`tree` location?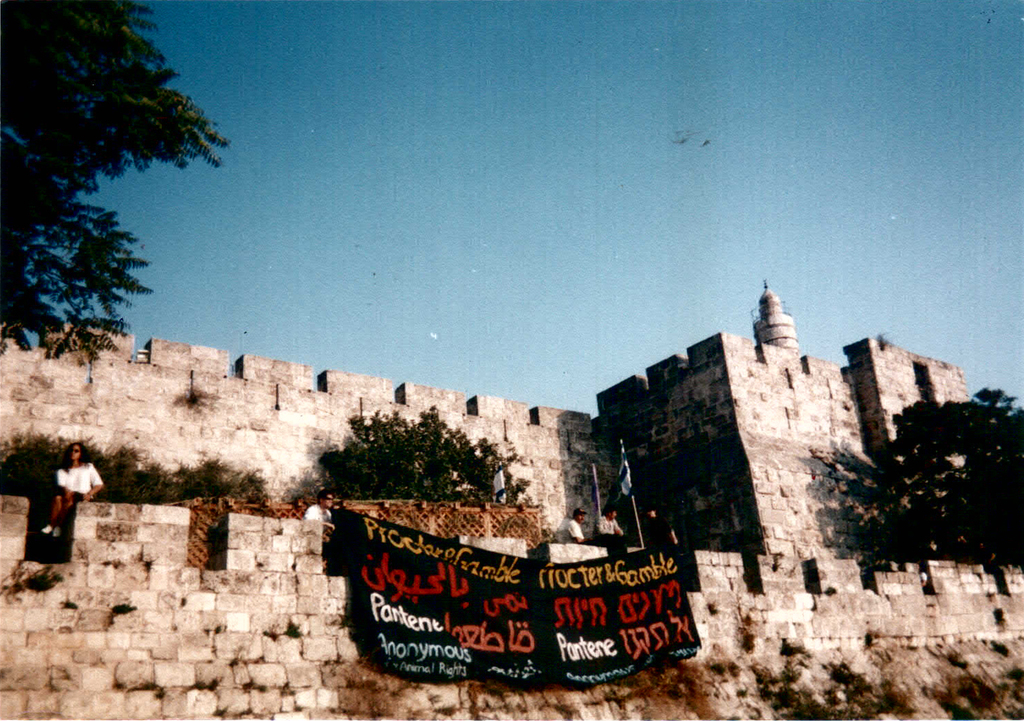
815,385,1023,577
